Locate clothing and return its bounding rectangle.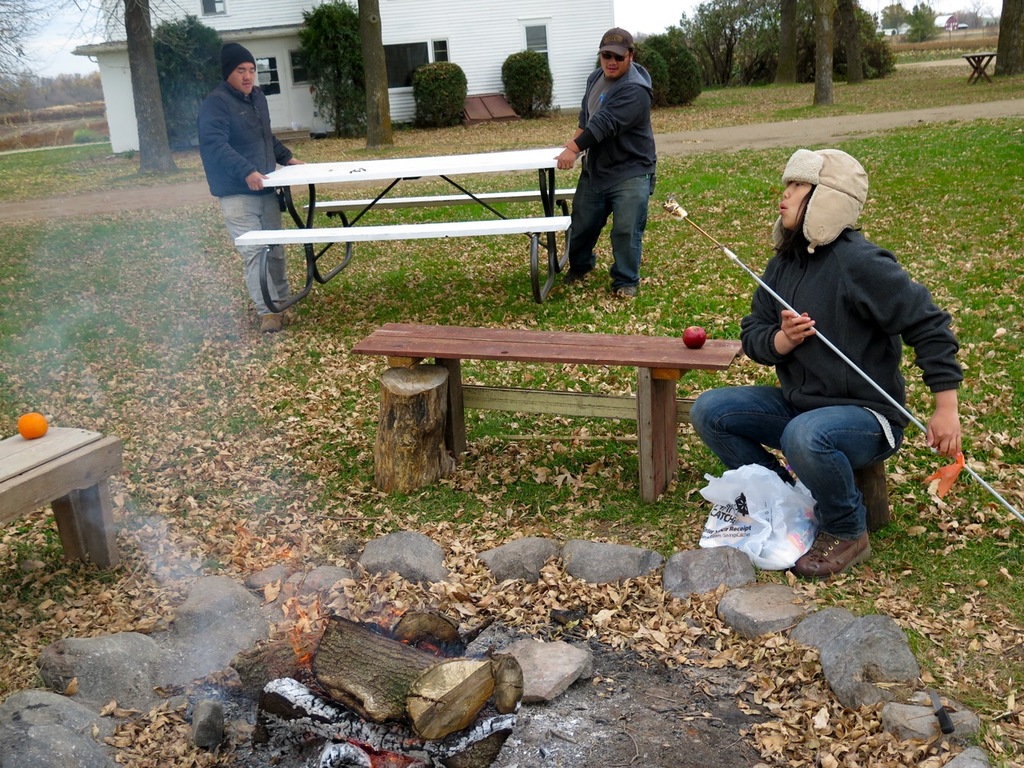
Rect(561, 63, 664, 270).
